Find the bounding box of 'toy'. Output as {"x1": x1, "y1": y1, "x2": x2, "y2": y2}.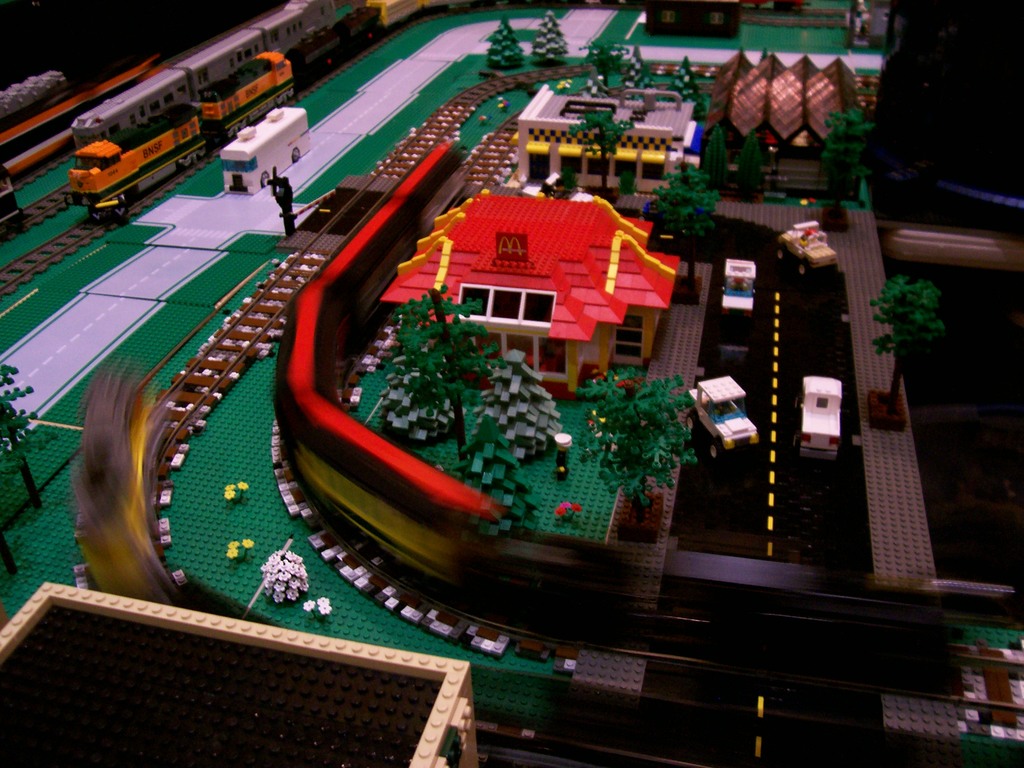
{"x1": 628, "y1": 158, "x2": 741, "y2": 284}.
